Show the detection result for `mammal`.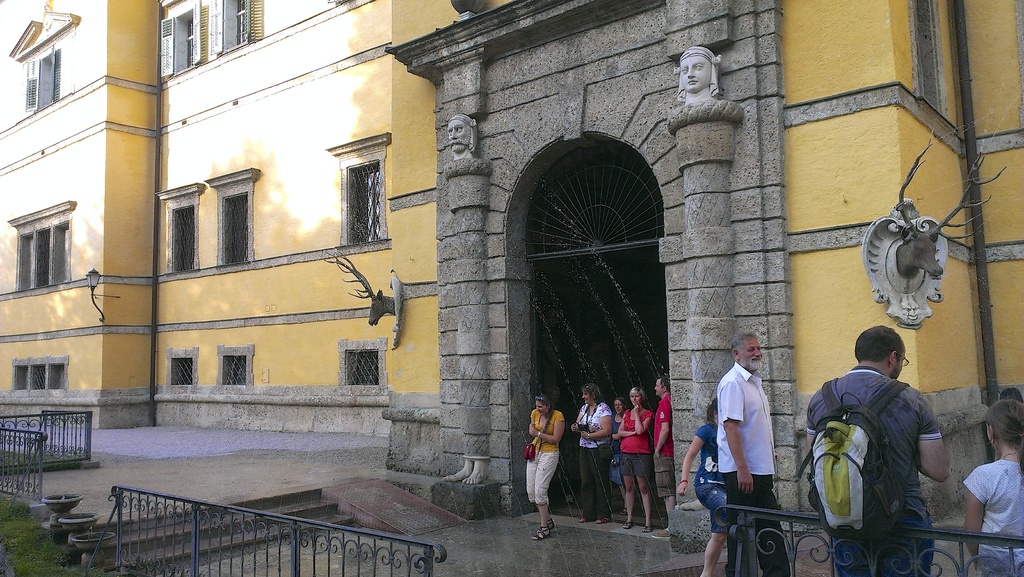
573, 381, 616, 524.
